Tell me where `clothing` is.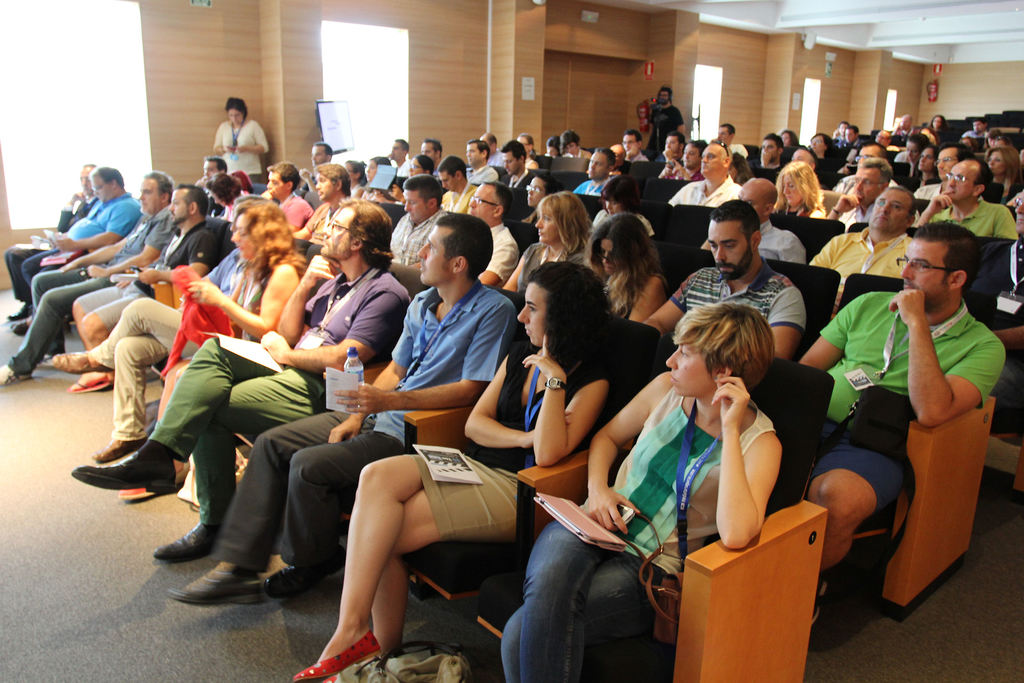
`clothing` is at BBox(466, 166, 499, 185).
